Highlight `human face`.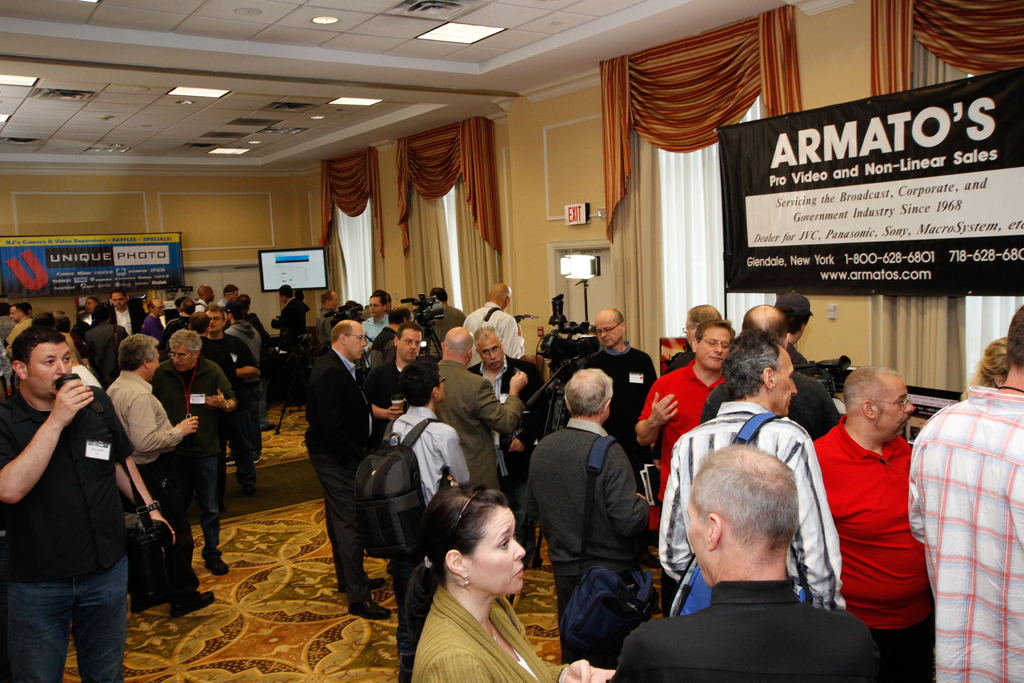
Highlighted region: region(155, 300, 166, 318).
